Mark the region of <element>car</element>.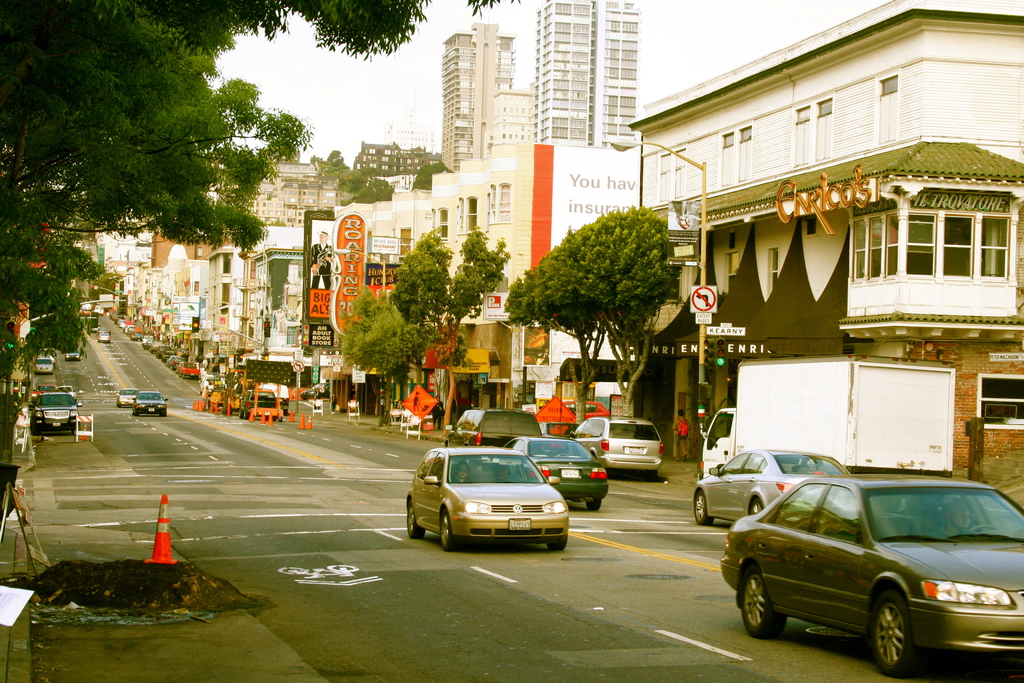
Region: select_region(34, 383, 61, 397).
